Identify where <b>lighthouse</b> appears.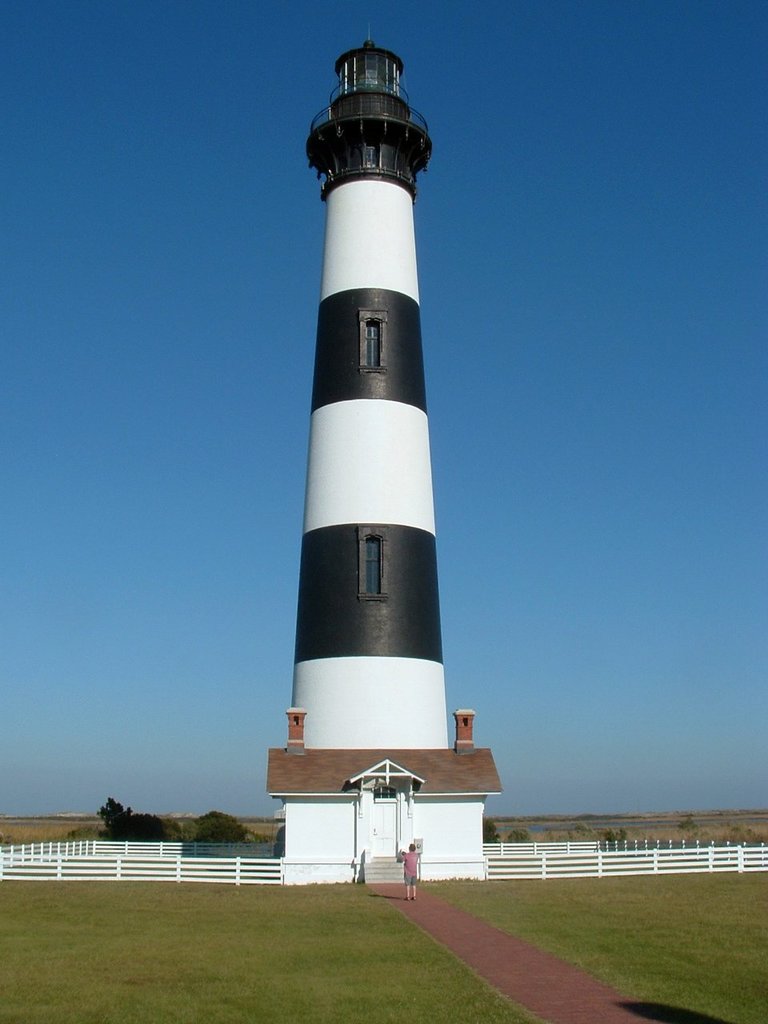
Appears at detection(292, 28, 447, 746).
